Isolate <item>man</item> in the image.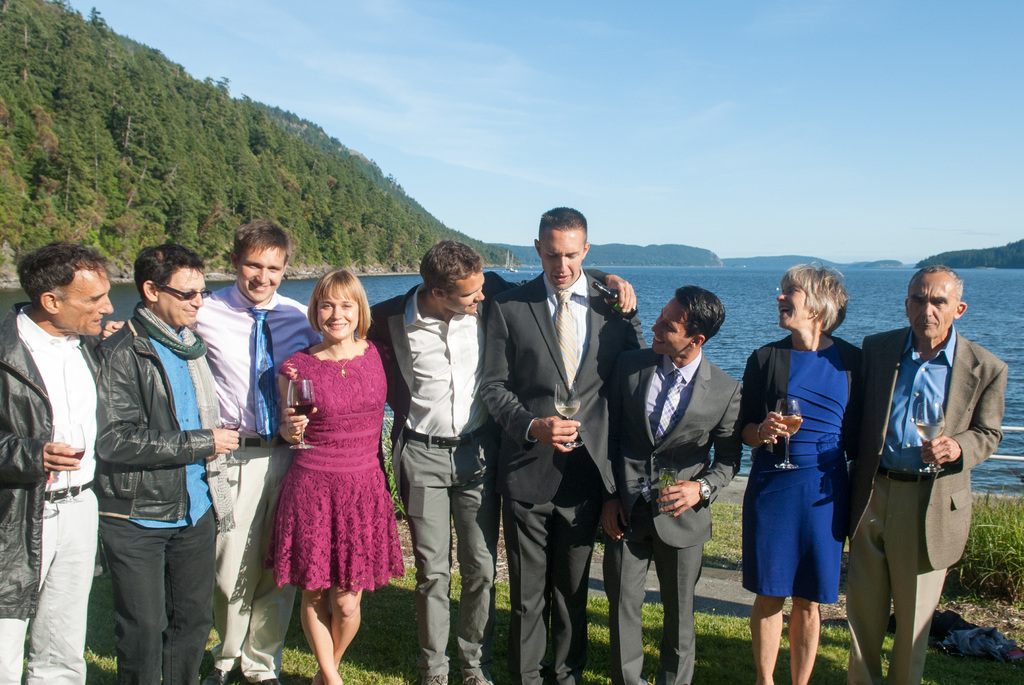
Isolated region: <region>596, 283, 748, 684</region>.
